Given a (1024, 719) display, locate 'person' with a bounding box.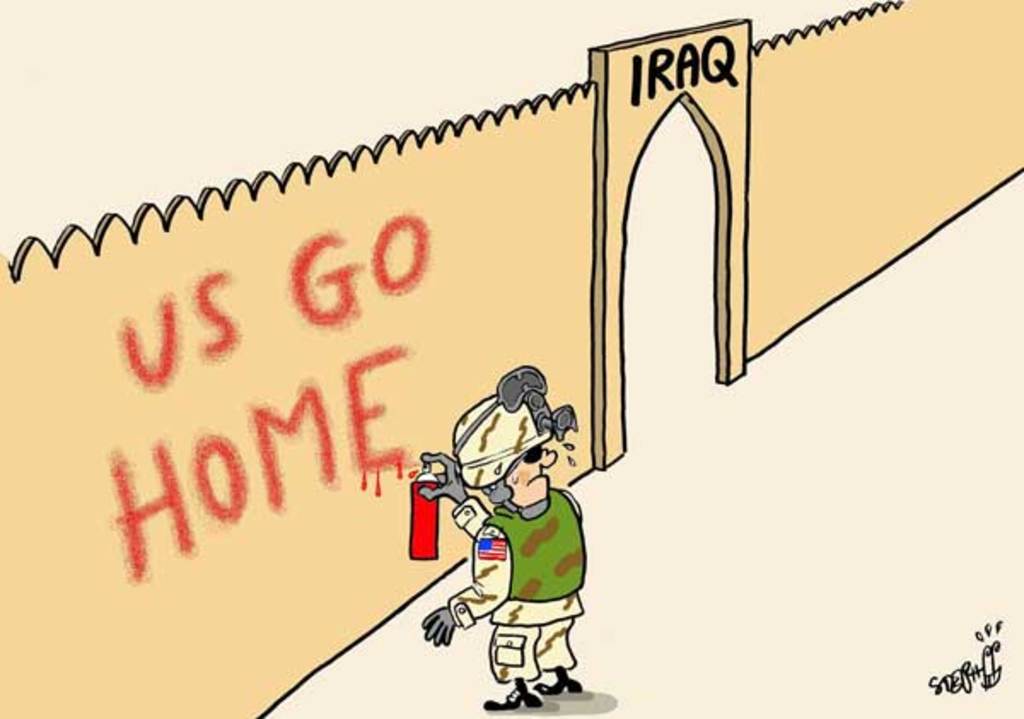
Located: rect(418, 391, 587, 710).
